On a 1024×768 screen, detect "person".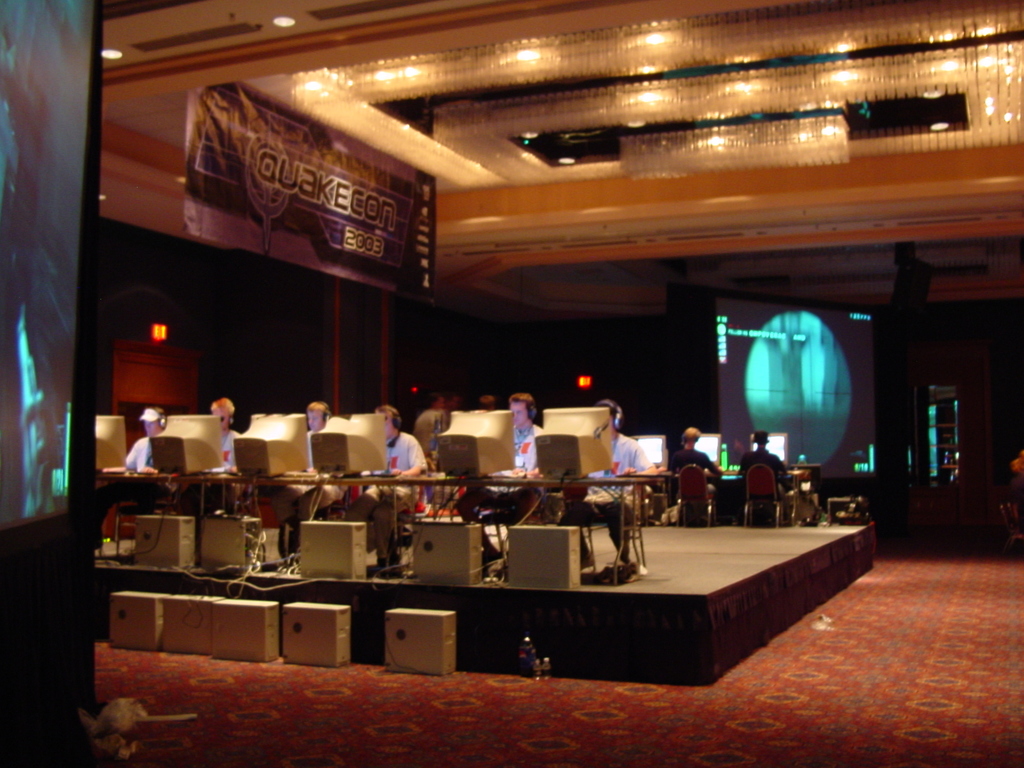
<region>550, 398, 660, 570</region>.
